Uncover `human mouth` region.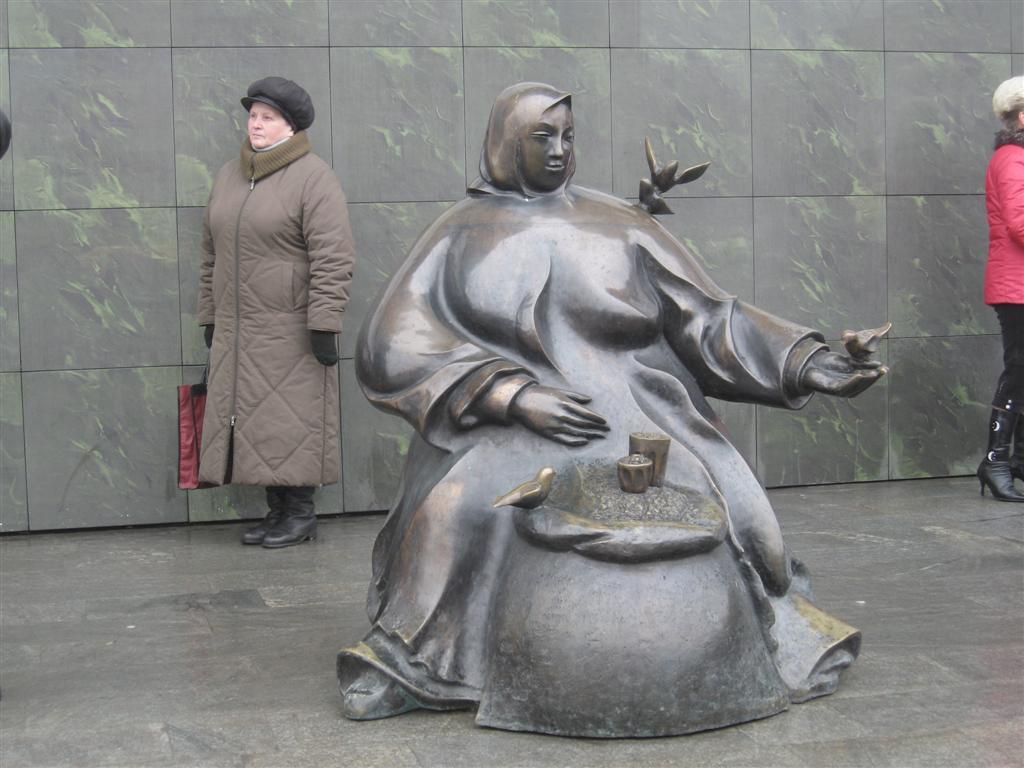
Uncovered: region(247, 131, 263, 140).
